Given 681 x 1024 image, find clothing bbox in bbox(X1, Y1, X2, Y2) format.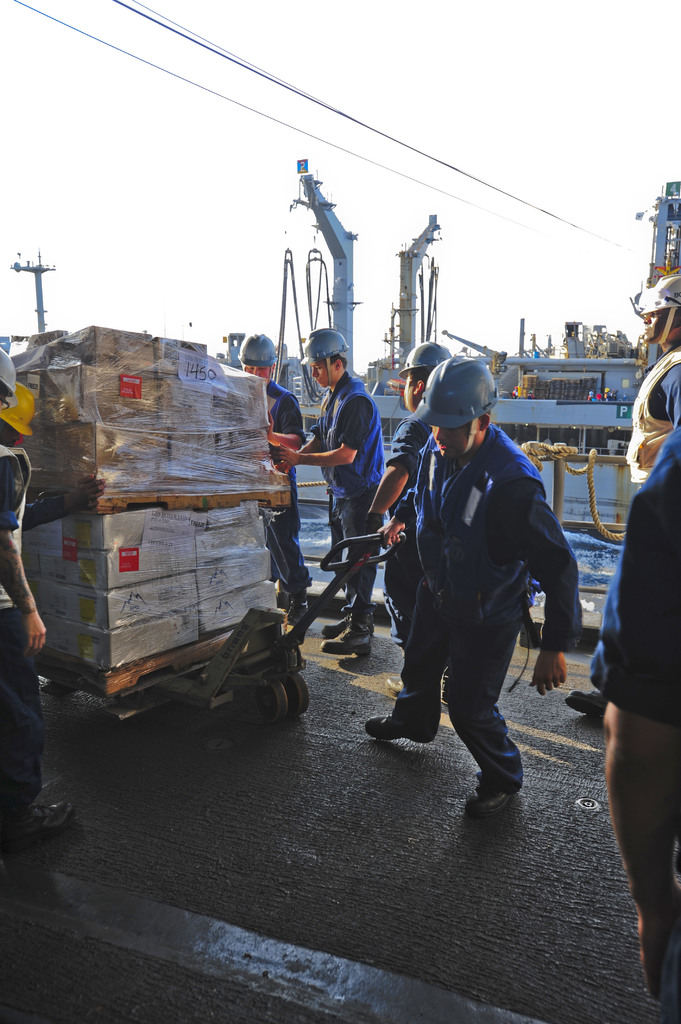
bbox(373, 378, 574, 774).
